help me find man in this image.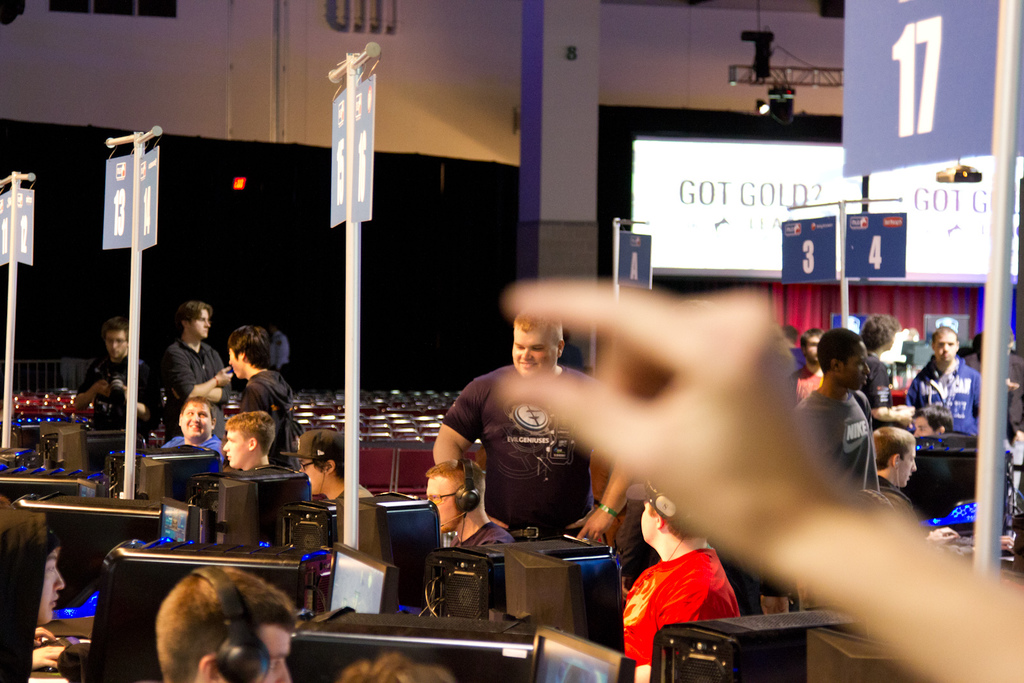
Found it: [278,428,371,504].
